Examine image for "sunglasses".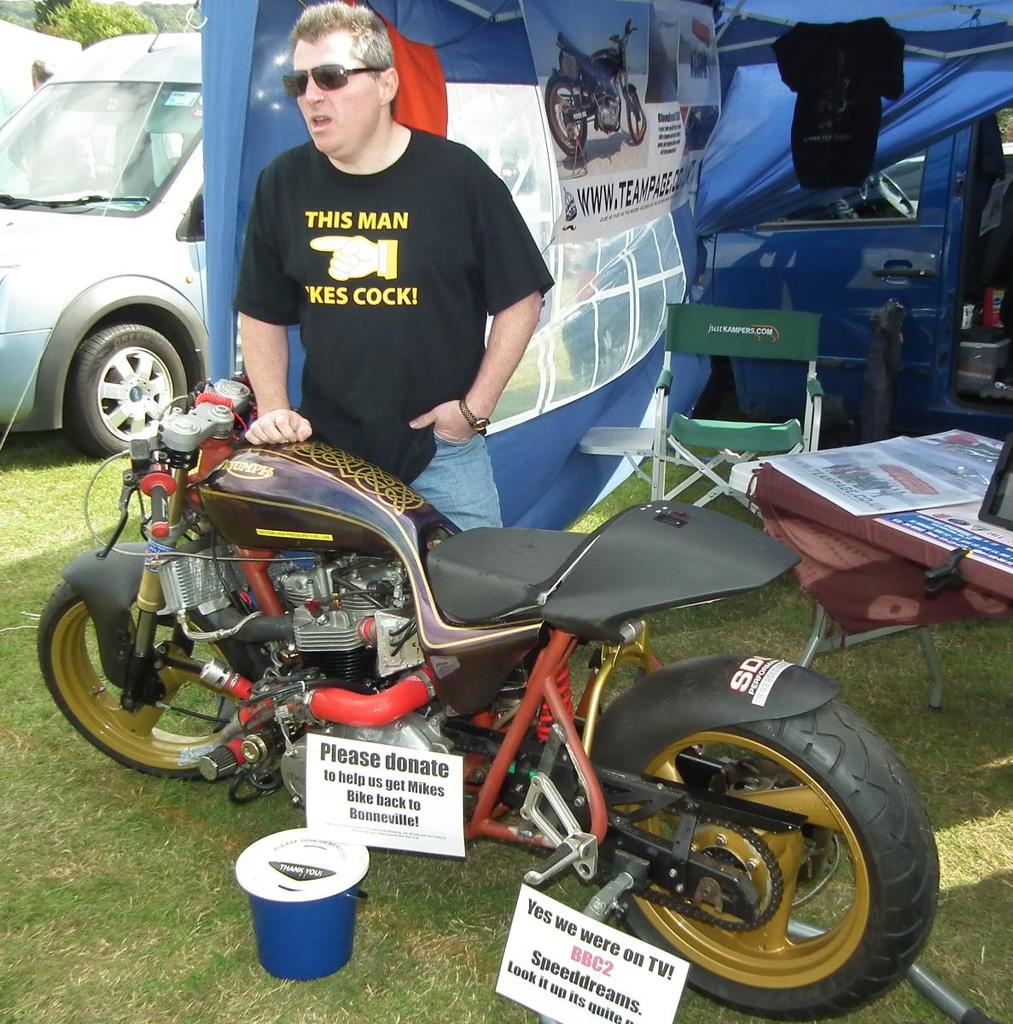
Examination result: {"x1": 279, "y1": 61, "x2": 387, "y2": 97}.
